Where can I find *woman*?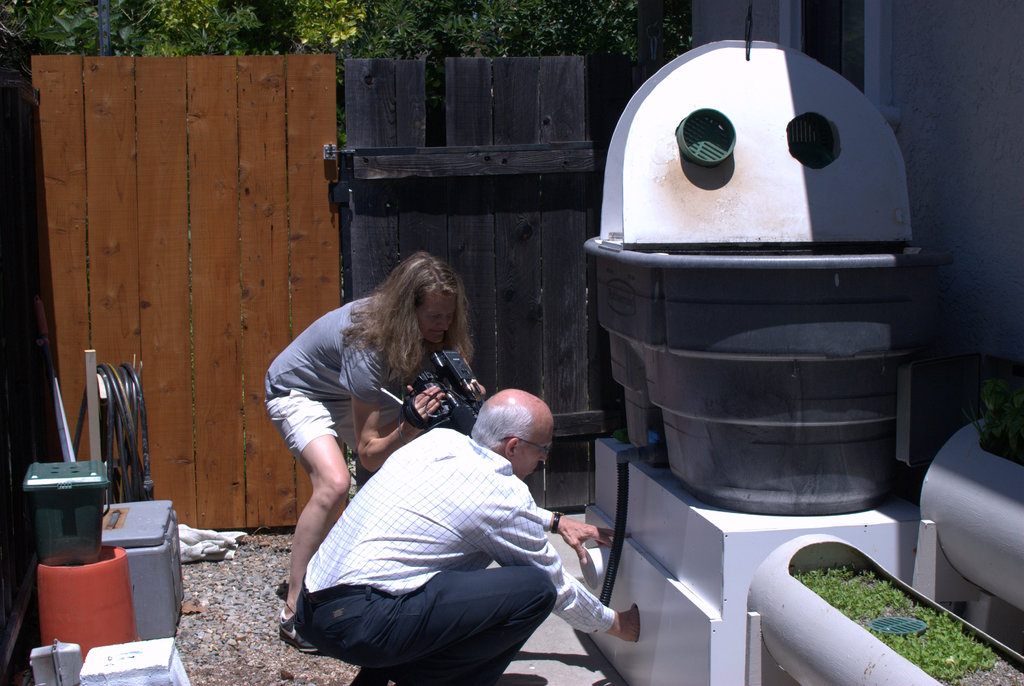
You can find it at {"left": 237, "top": 237, "right": 473, "bottom": 658}.
